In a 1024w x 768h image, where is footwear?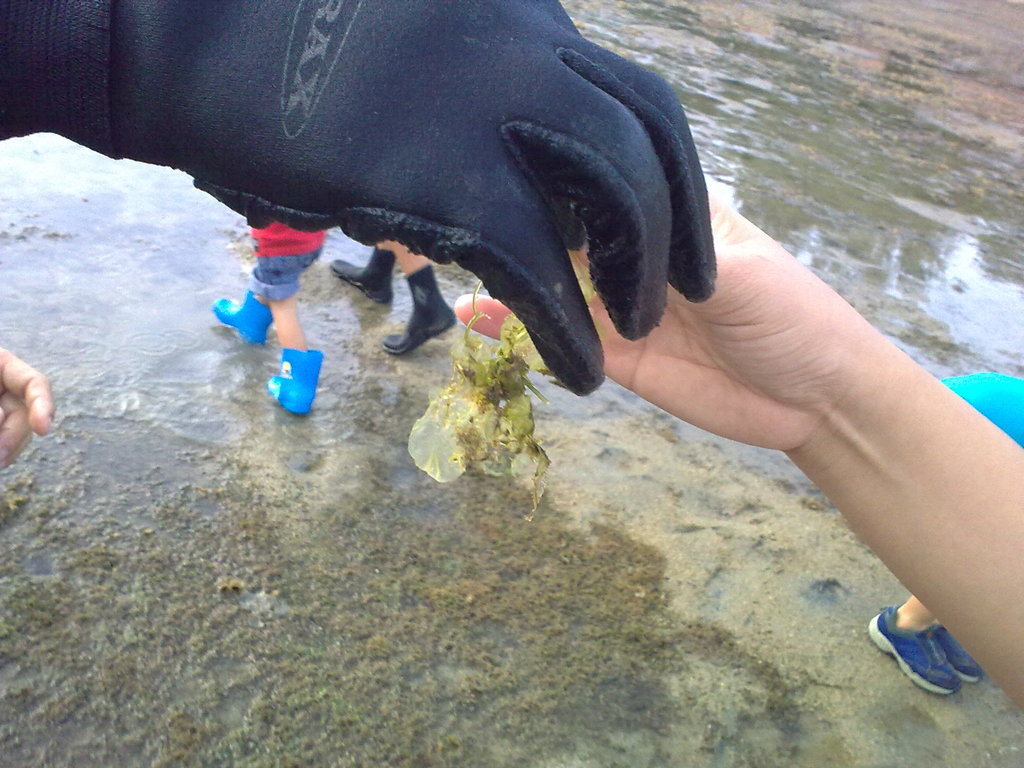
crop(935, 620, 988, 688).
